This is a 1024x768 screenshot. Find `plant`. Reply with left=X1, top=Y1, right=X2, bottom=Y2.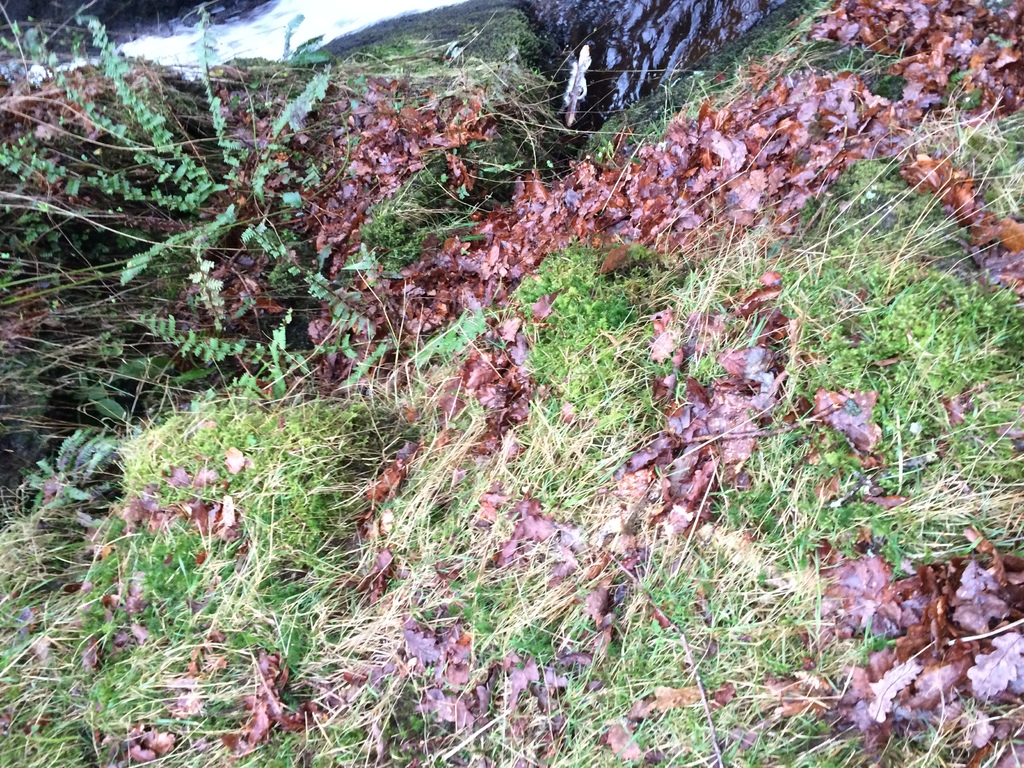
left=0, top=2, right=383, bottom=383.
